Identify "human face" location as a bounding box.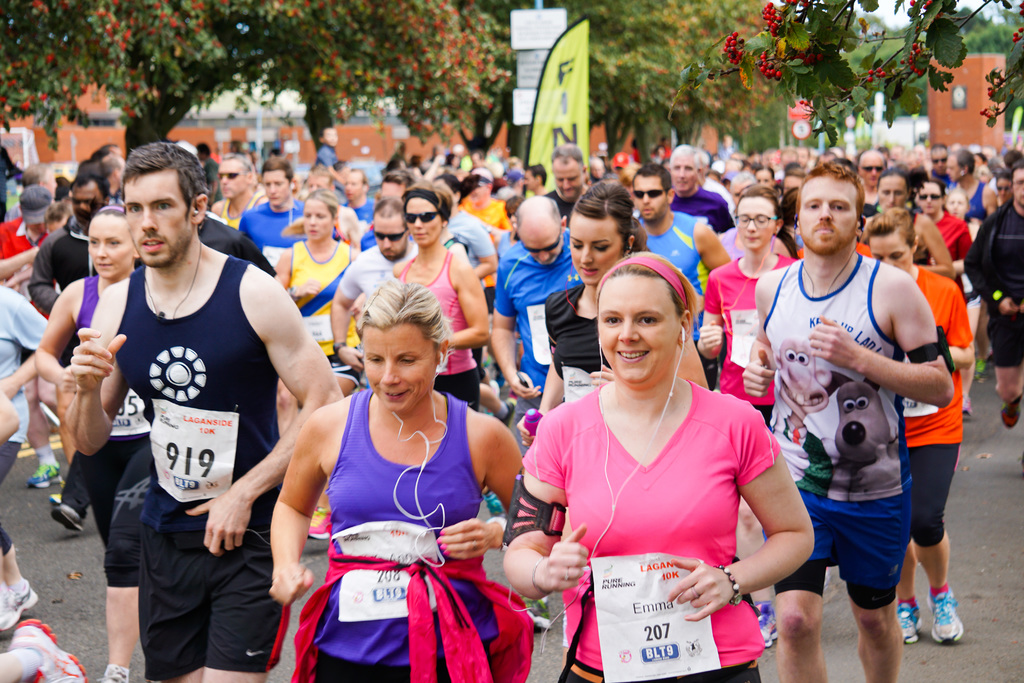
{"left": 66, "top": 184, "right": 107, "bottom": 219}.
